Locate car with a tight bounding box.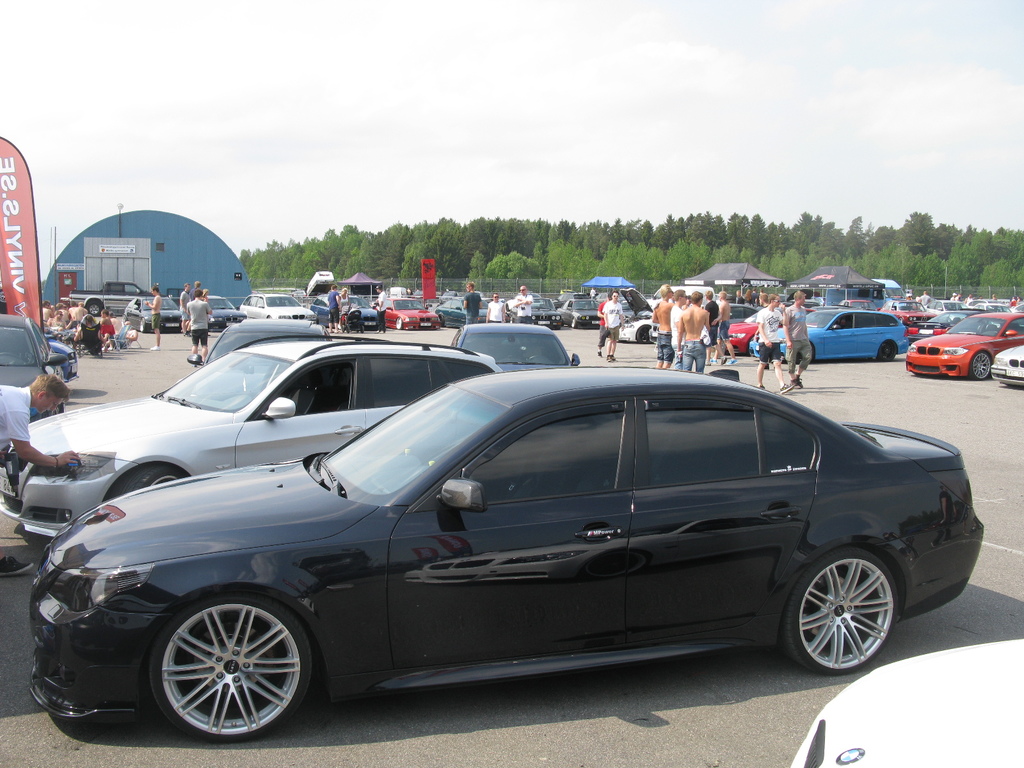
(122, 296, 182, 333).
